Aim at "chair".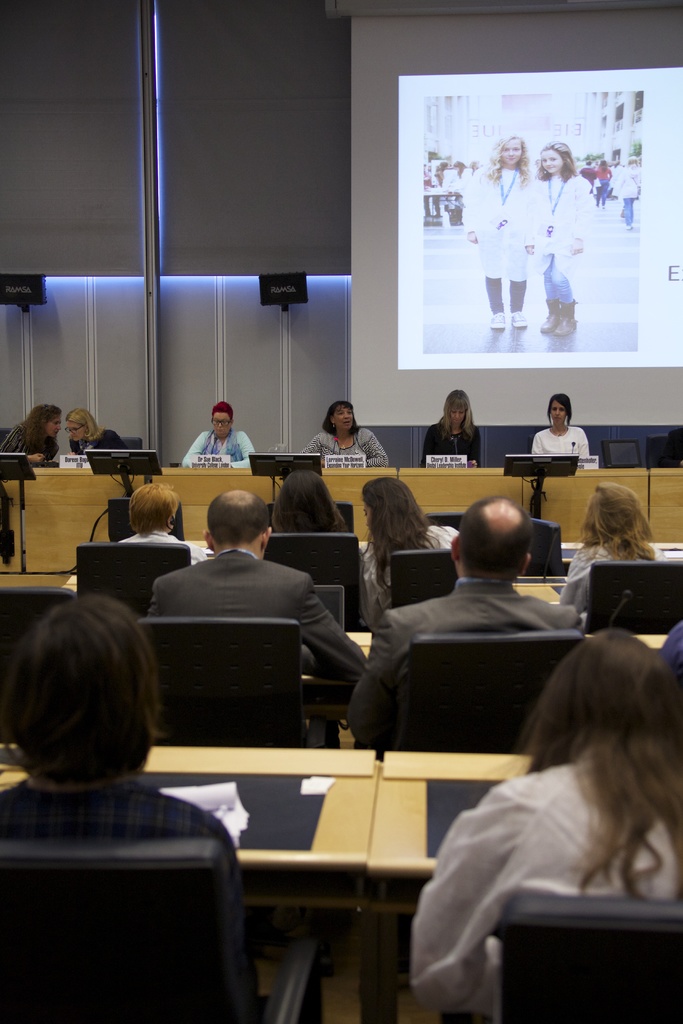
Aimed at 0 433 15 454.
